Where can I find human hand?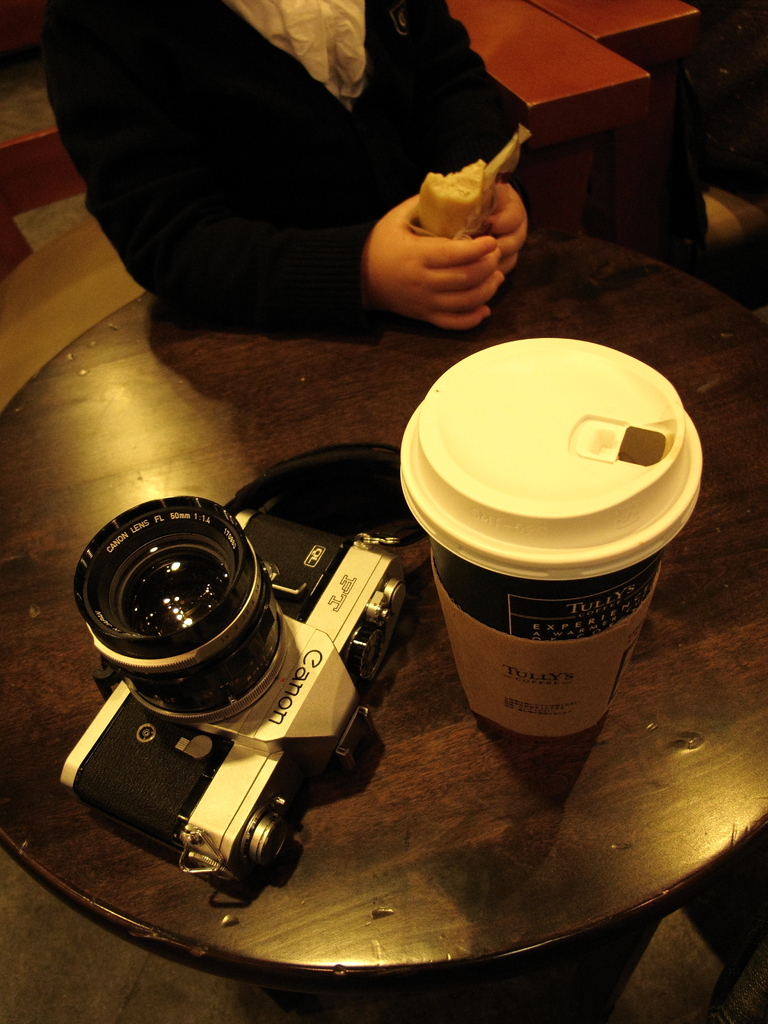
You can find it at <box>477,176,532,274</box>.
